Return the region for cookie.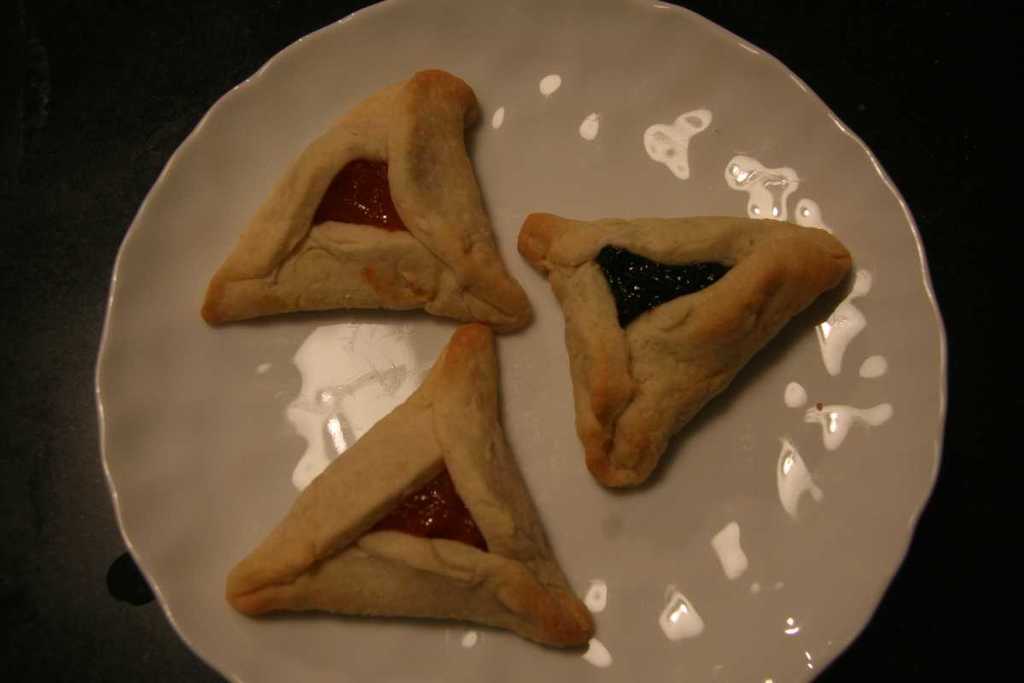
<box>223,320,596,652</box>.
